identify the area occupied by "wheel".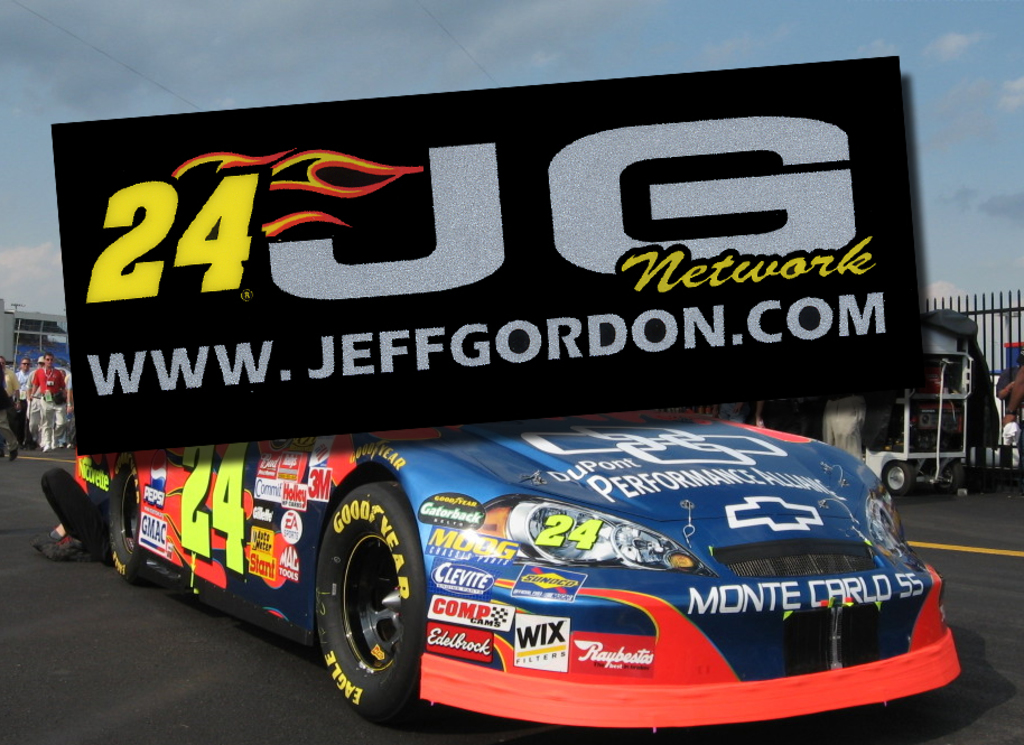
Area: (313,474,421,718).
